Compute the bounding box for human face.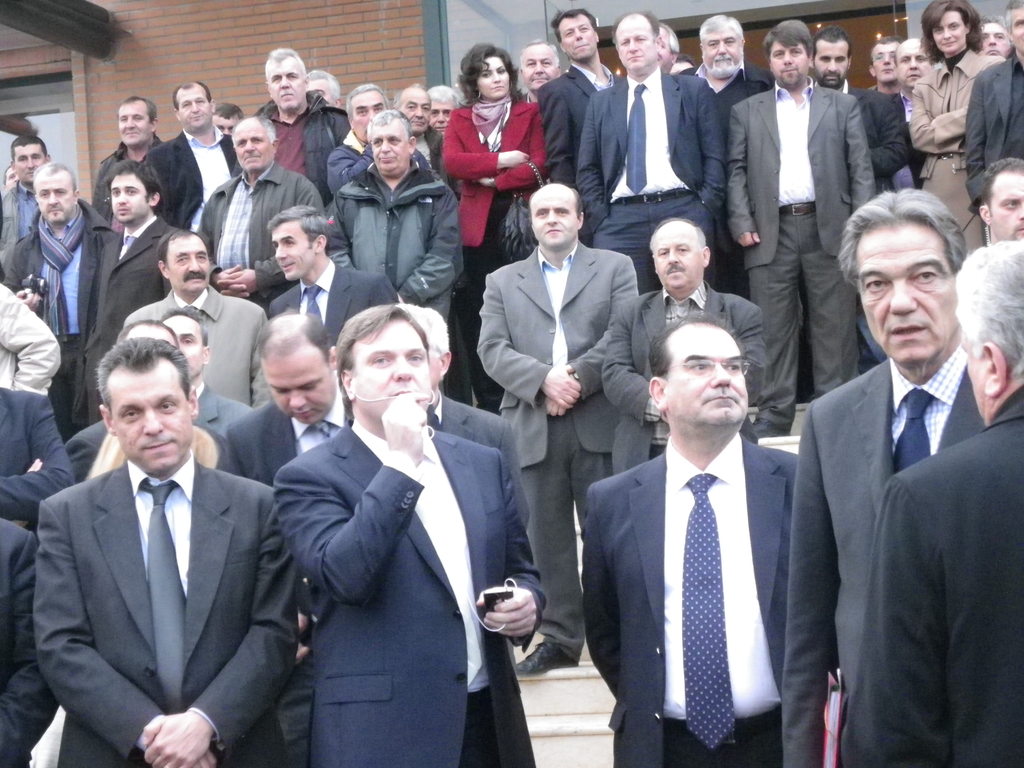
box(870, 44, 898, 84).
